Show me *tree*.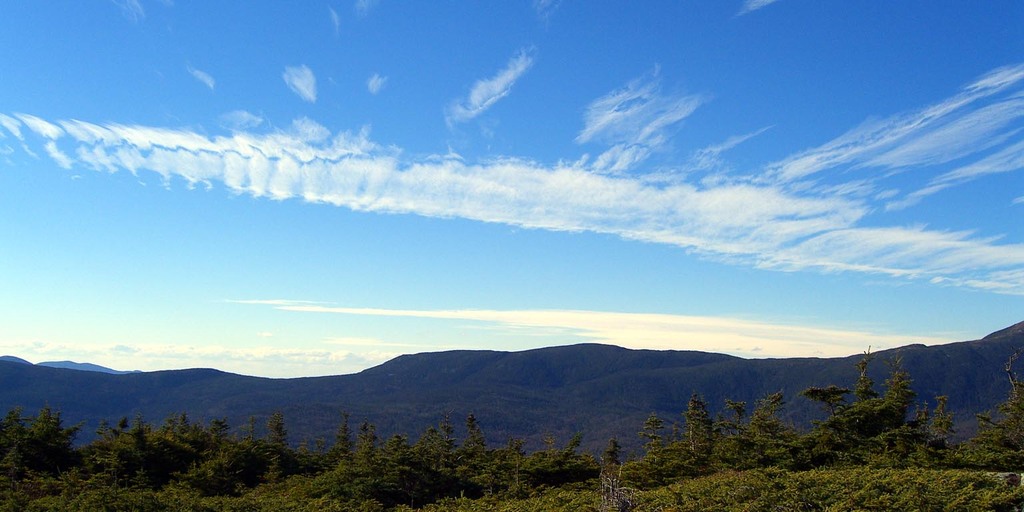
*tree* is here: rect(15, 406, 66, 482).
